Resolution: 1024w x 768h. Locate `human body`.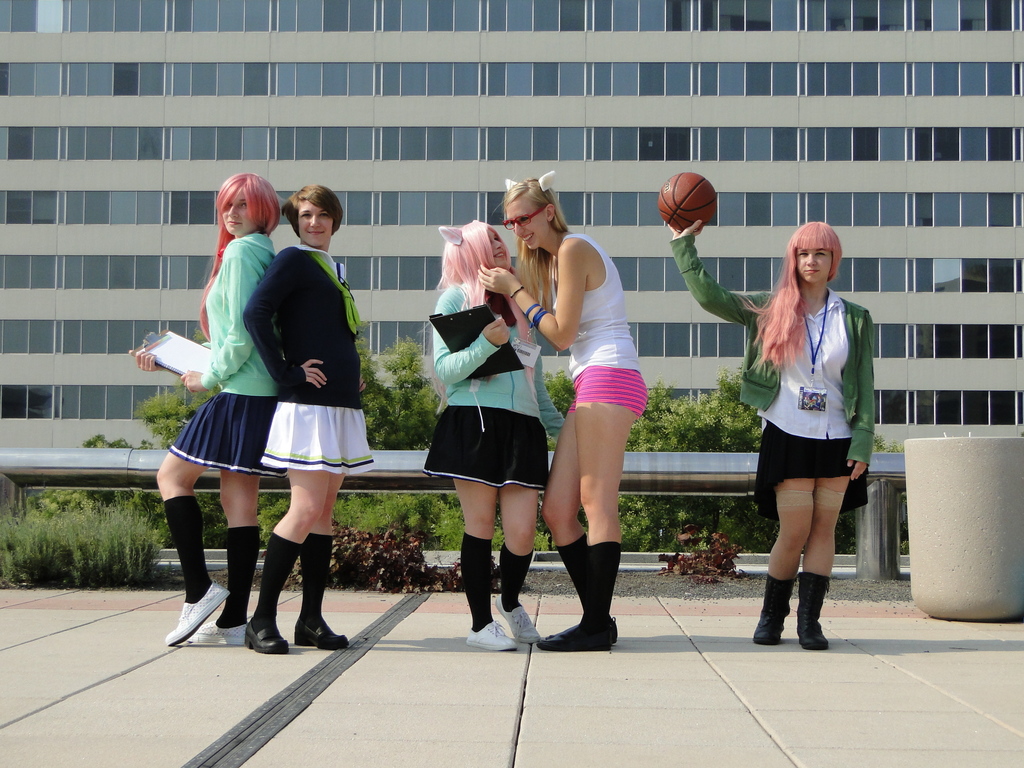
{"x1": 668, "y1": 225, "x2": 878, "y2": 653}.
